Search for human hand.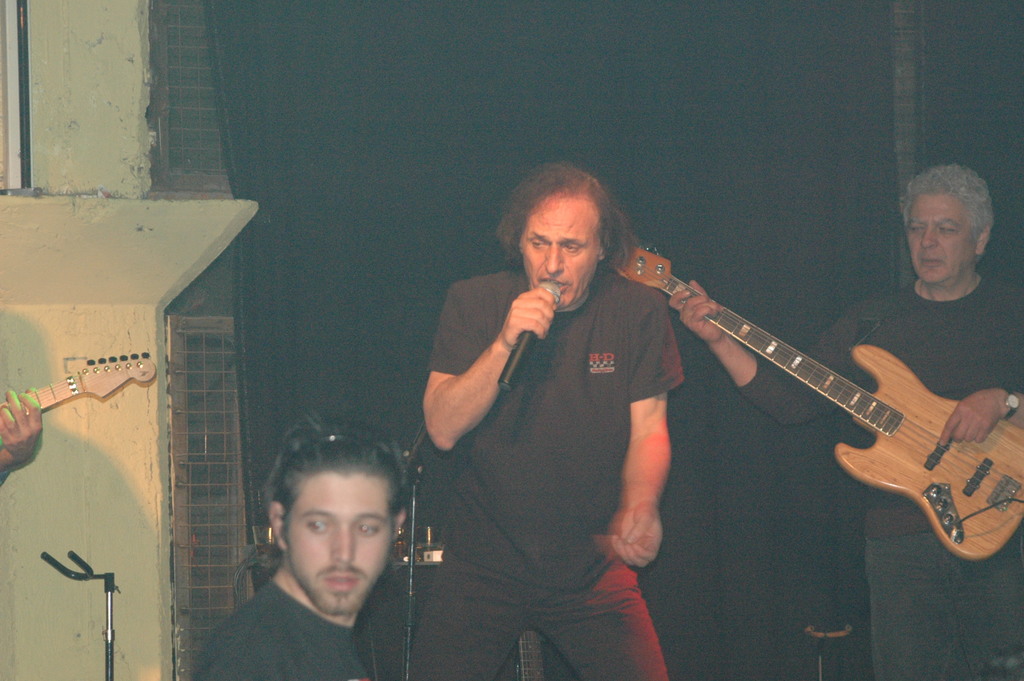
Found at box(936, 386, 1016, 449).
